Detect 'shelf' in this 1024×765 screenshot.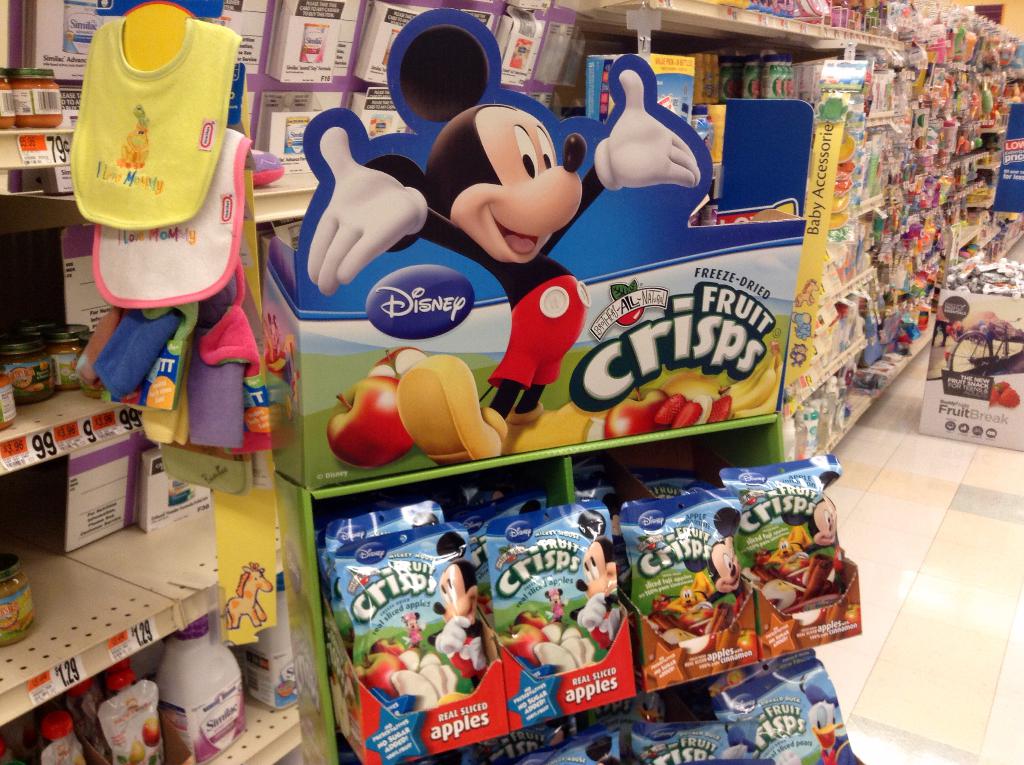
Detection: [552,1,956,459].
